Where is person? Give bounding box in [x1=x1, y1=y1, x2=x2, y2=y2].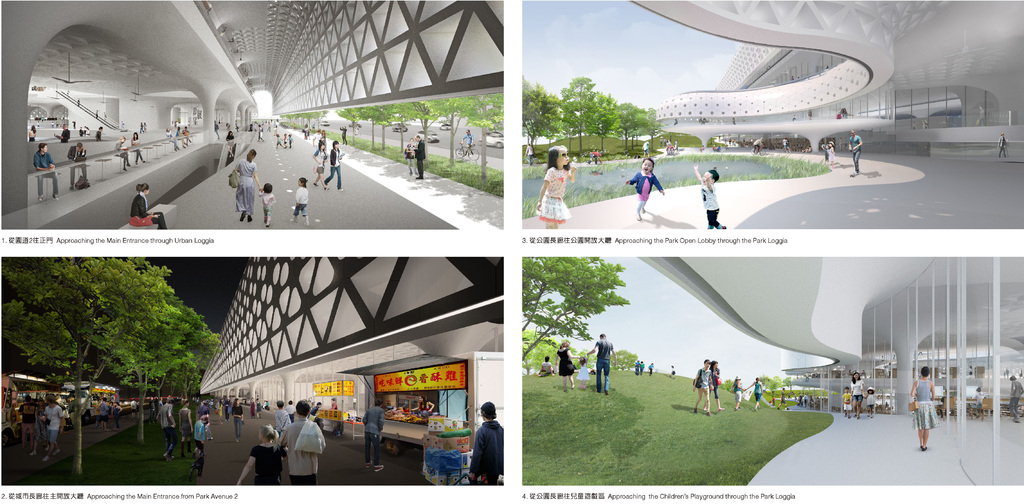
[x1=524, y1=142, x2=535, y2=164].
